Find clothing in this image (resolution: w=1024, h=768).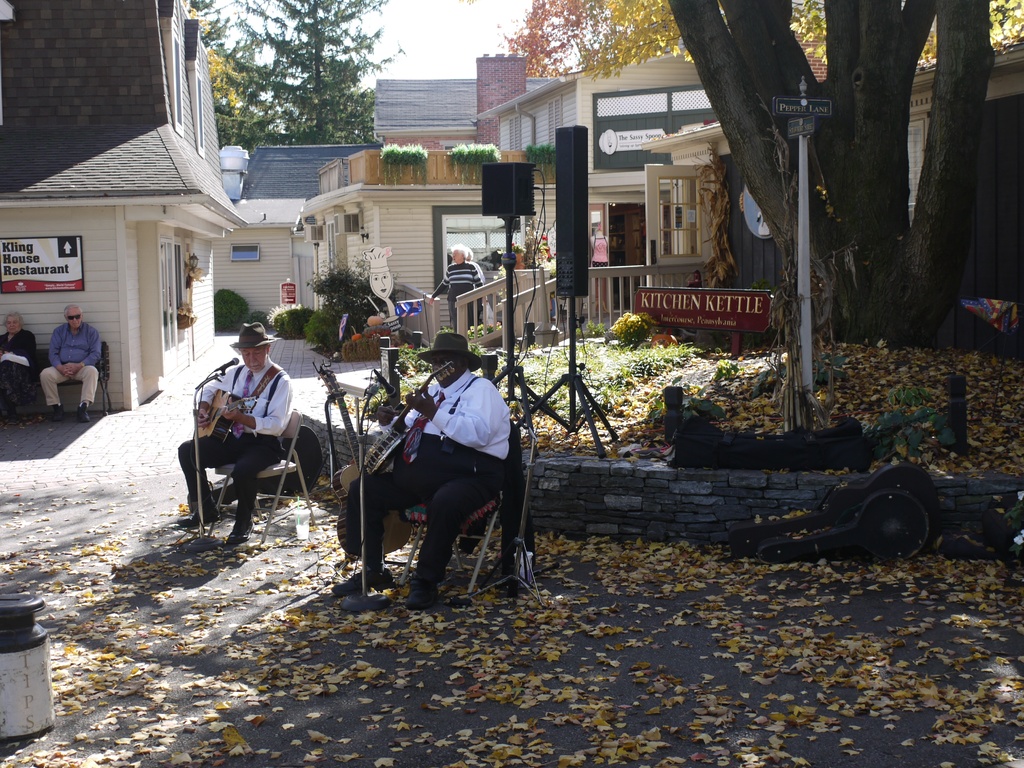
(591,234,610,268).
